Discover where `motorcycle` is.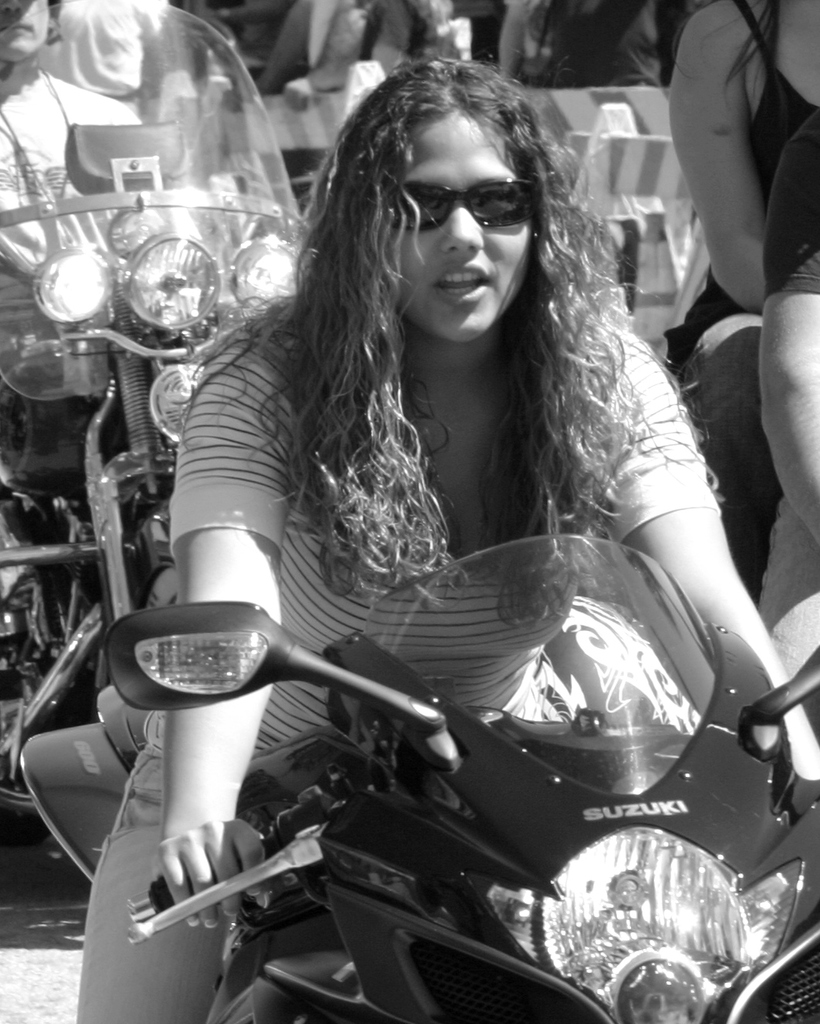
Discovered at x1=51, y1=580, x2=819, y2=1023.
